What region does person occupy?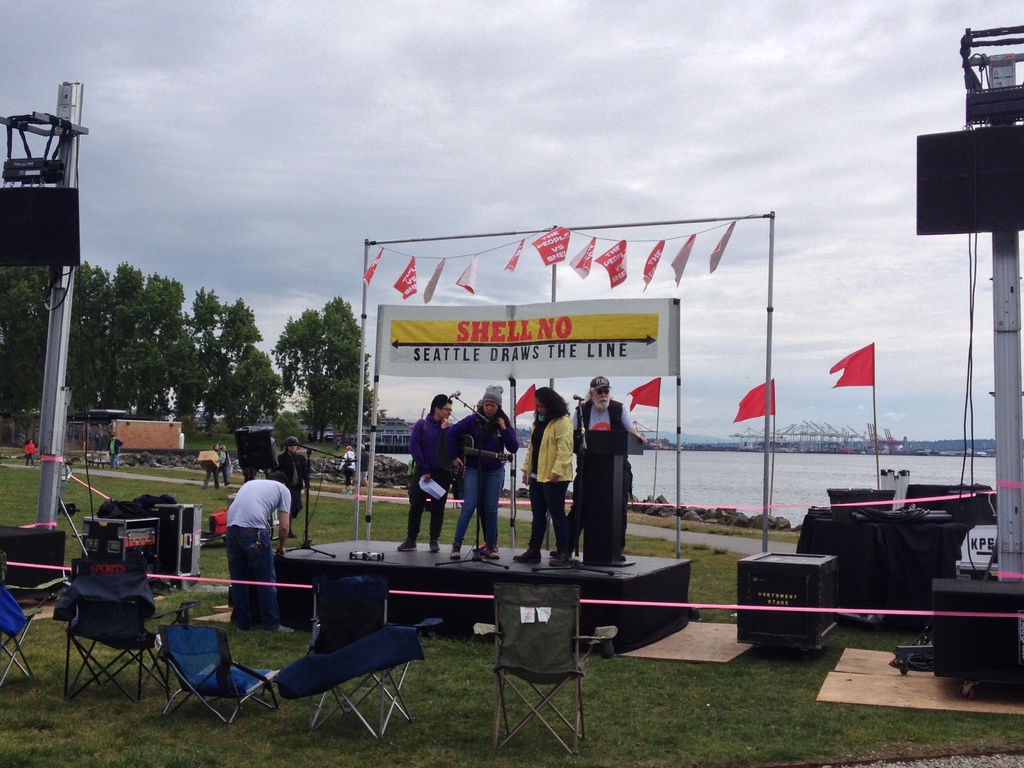
detection(266, 438, 308, 544).
